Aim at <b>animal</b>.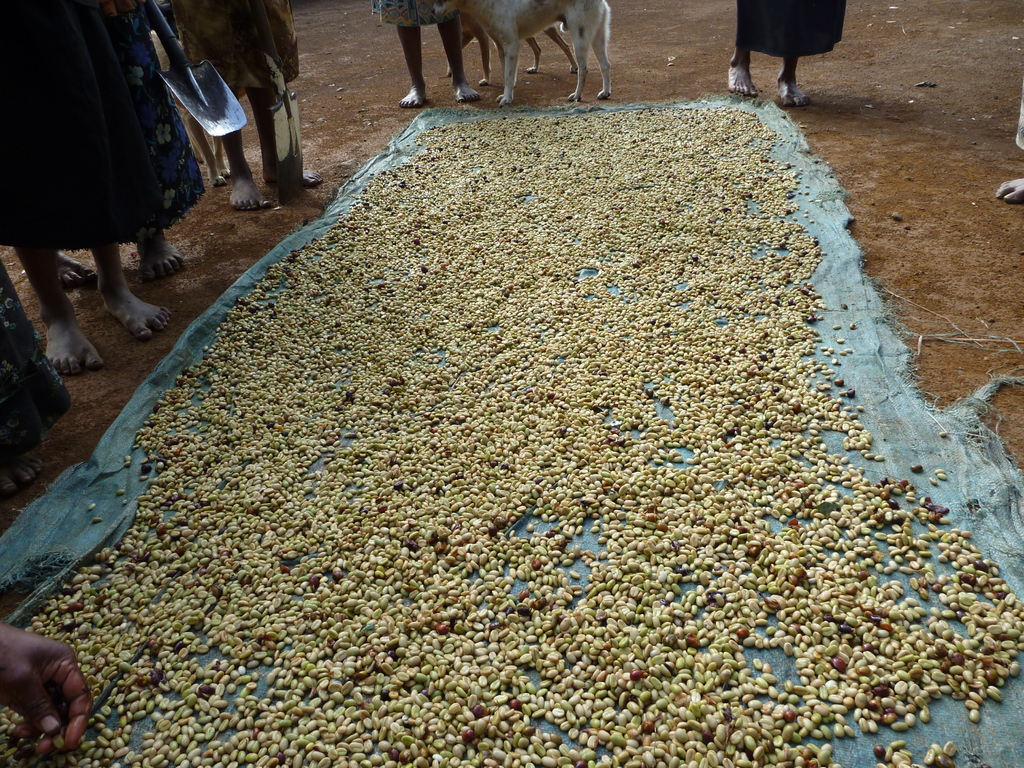
Aimed at 456:0:593:93.
